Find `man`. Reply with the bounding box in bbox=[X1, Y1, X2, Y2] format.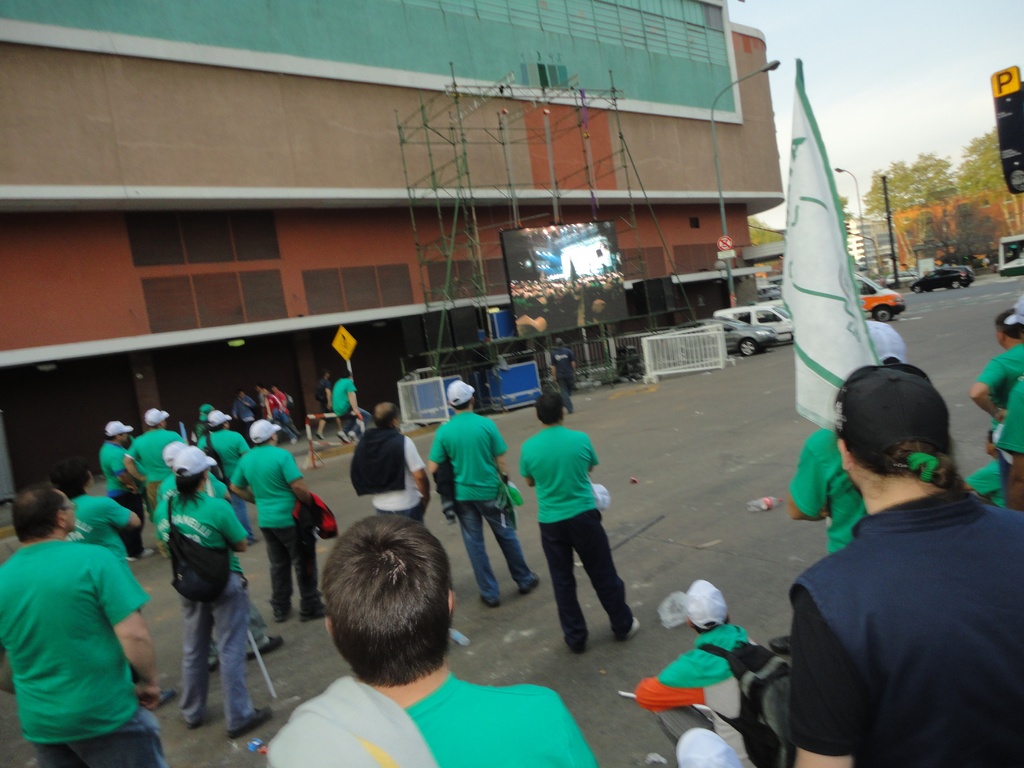
bbox=[271, 516, 600, 767].
